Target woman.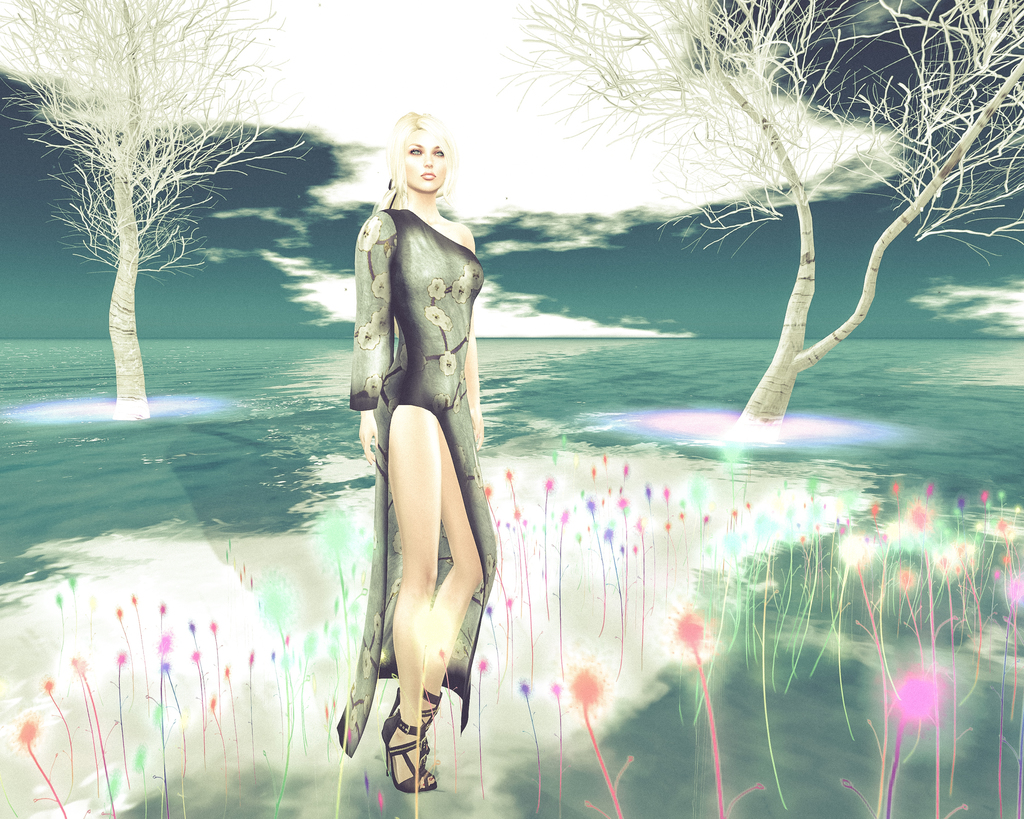
Target region: (339, 79, 503, 783).
